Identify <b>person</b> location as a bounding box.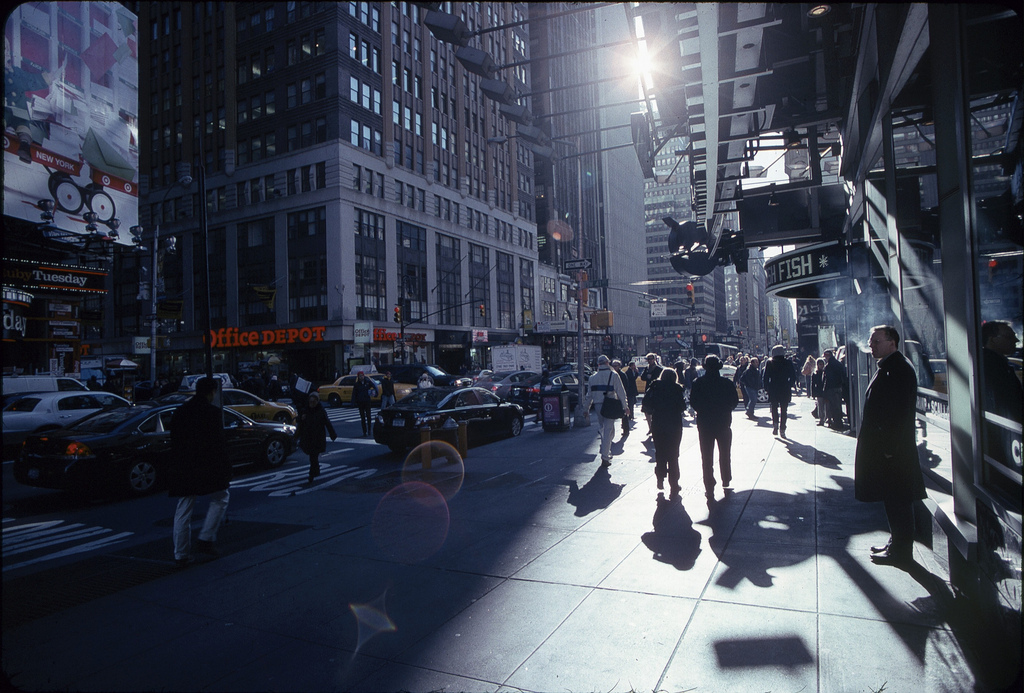
(left=294, top=393, right=336, bottom=490).
